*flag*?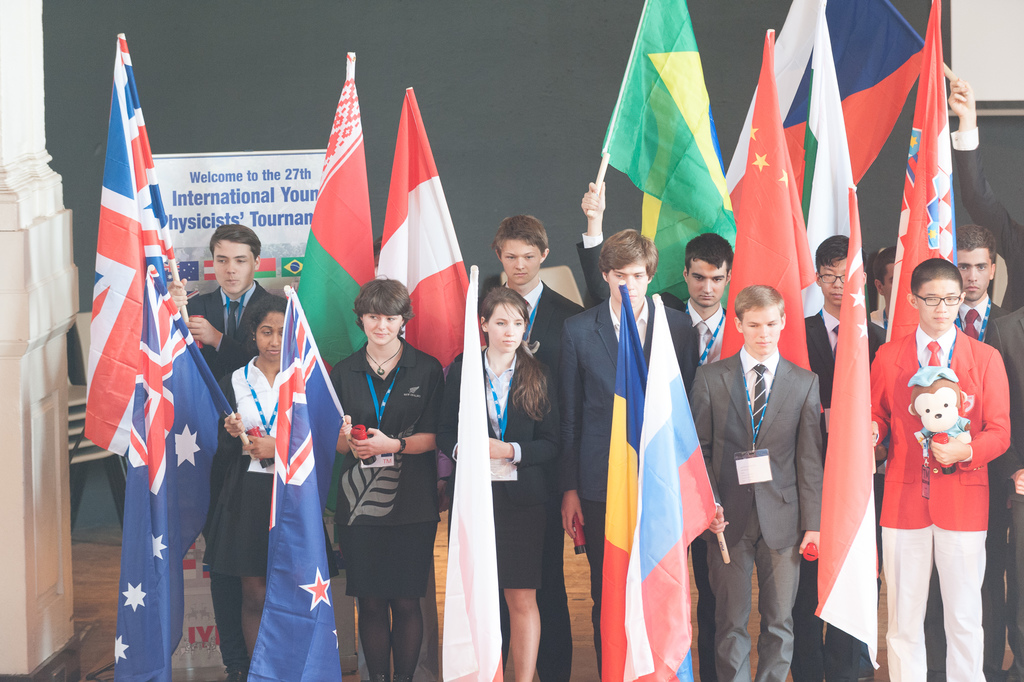
[797,0,861,321]
